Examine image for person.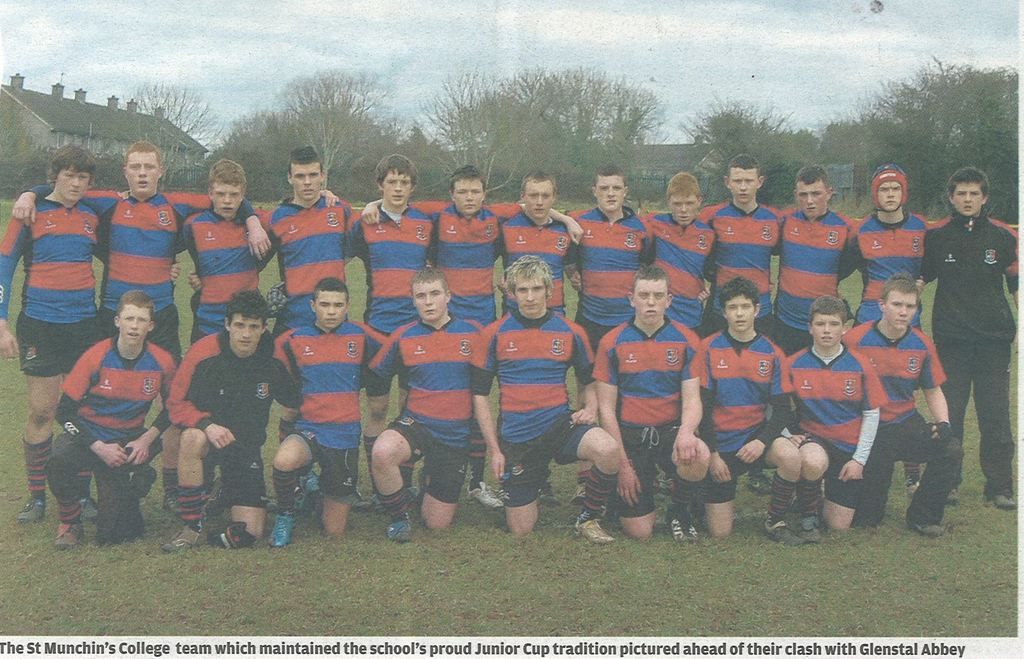
Examination result: box(771, 170, 860, 374).
